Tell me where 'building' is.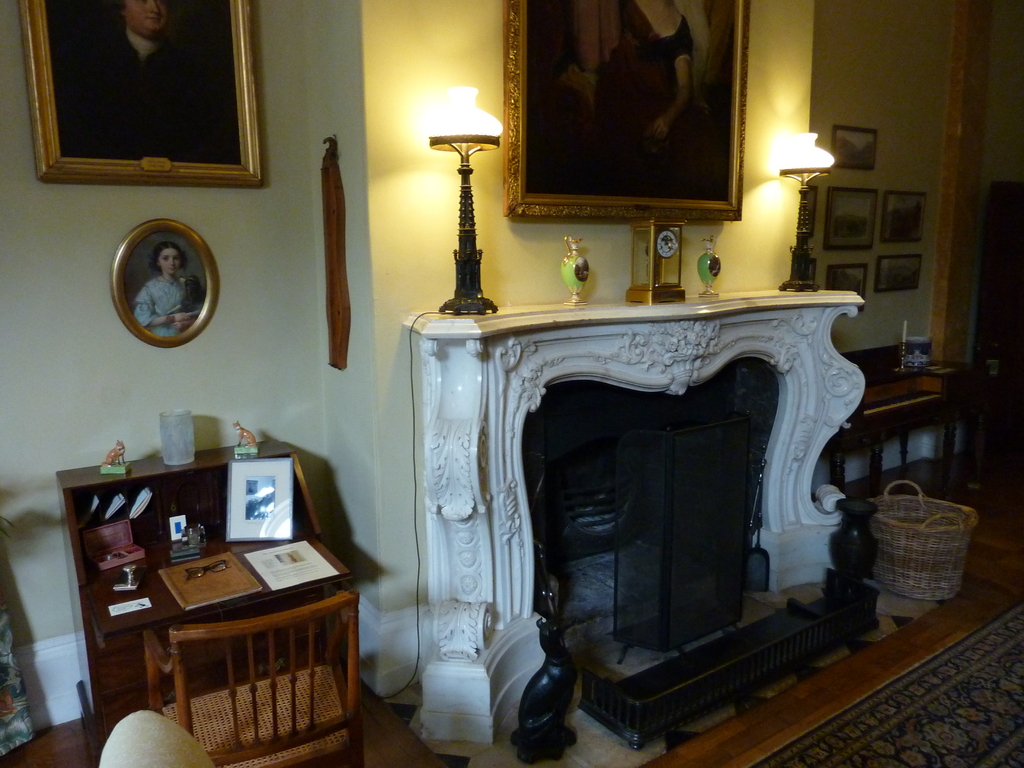
'building' is at locate(0, 0, 1023, 767).
